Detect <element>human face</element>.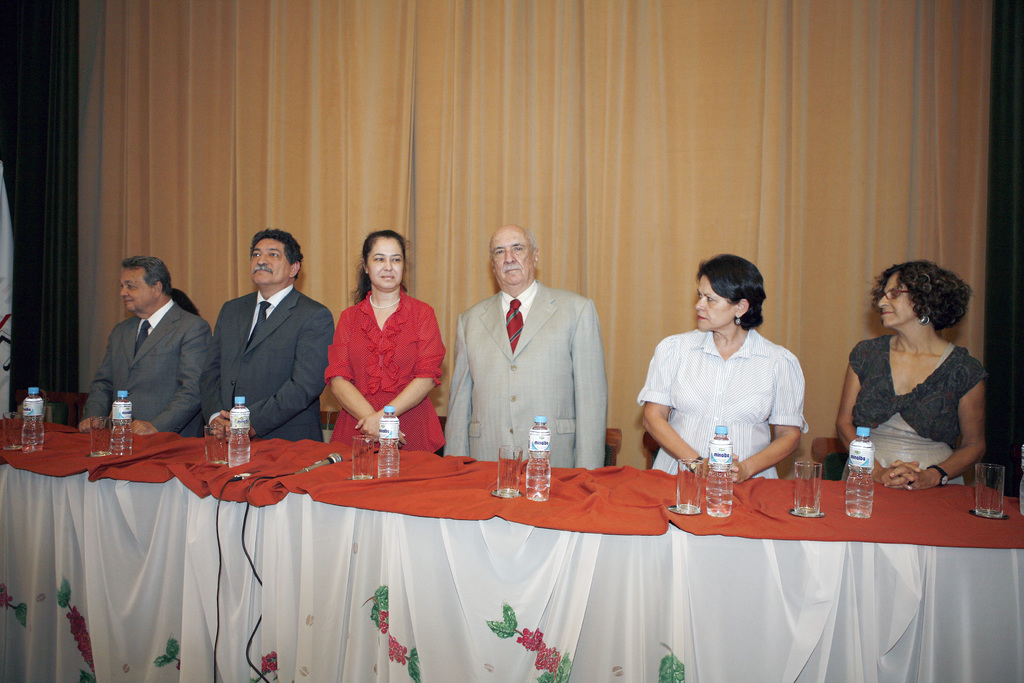
Detected at pyautogui.locateOnScreen(250, 232, 292, 290).
